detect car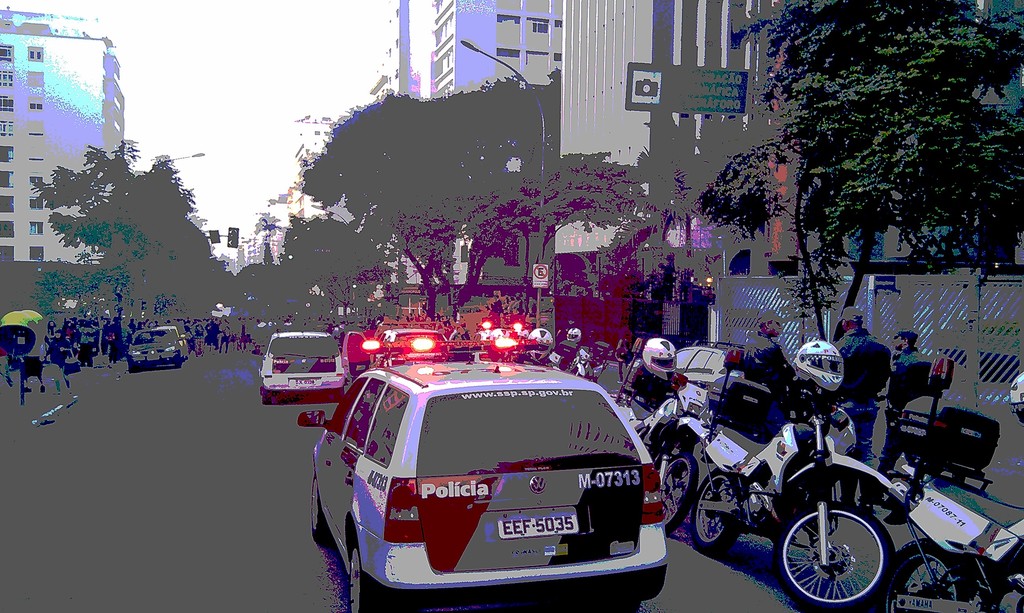
(297, 360, 674, 612)
